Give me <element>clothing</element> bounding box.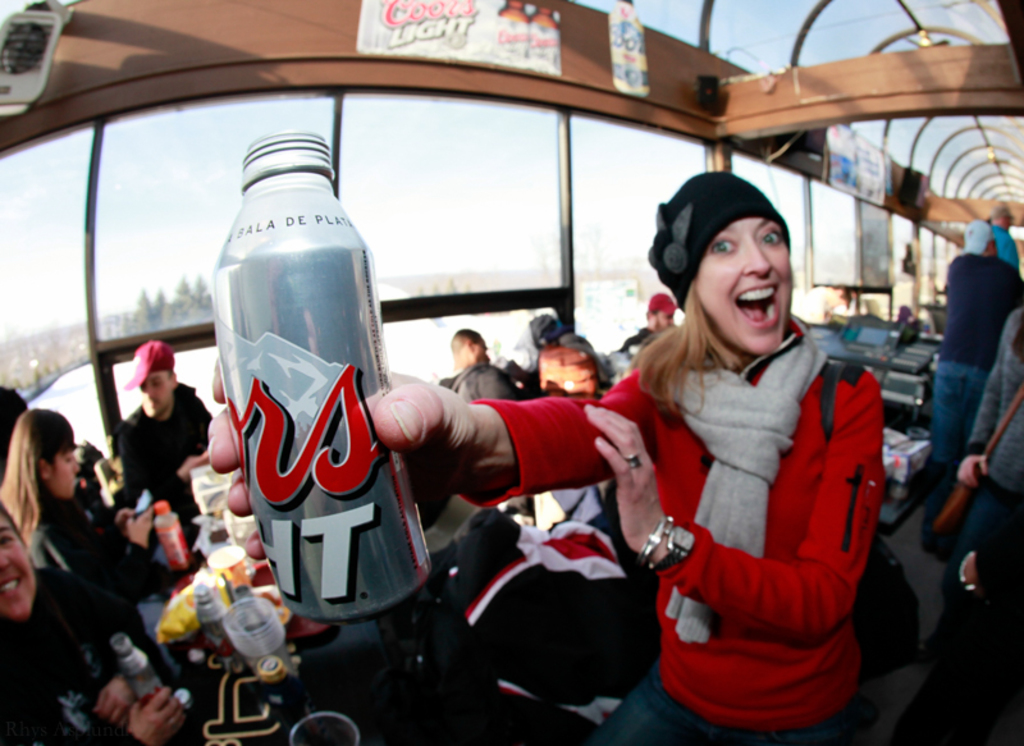
region(116, 383, 207, 525).
